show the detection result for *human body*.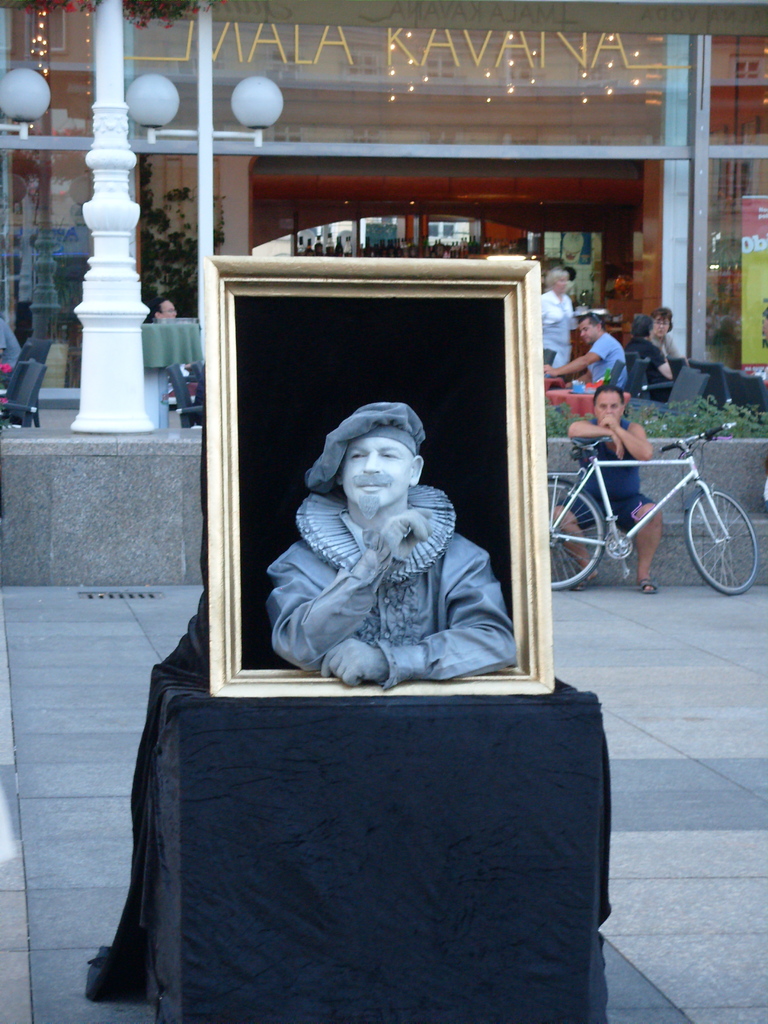
{"left": 620, "top": 339, "right": 668, "bottom": 401}.
